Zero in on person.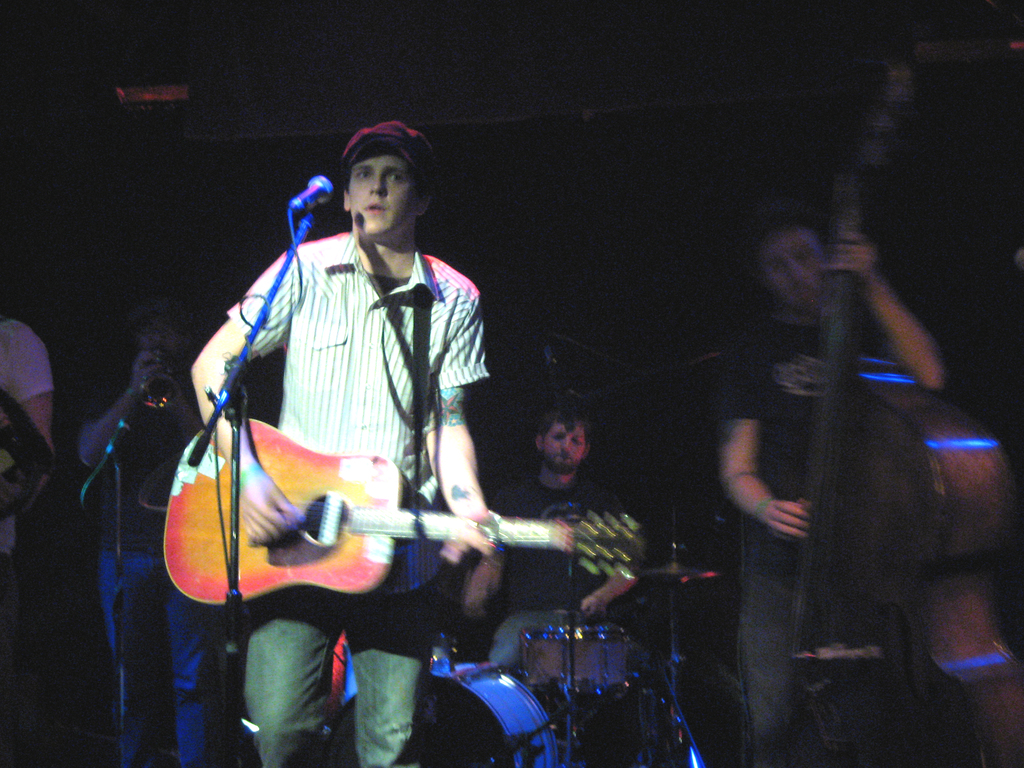
Zeroed in: bbox=[466, 405, 648, 719].
